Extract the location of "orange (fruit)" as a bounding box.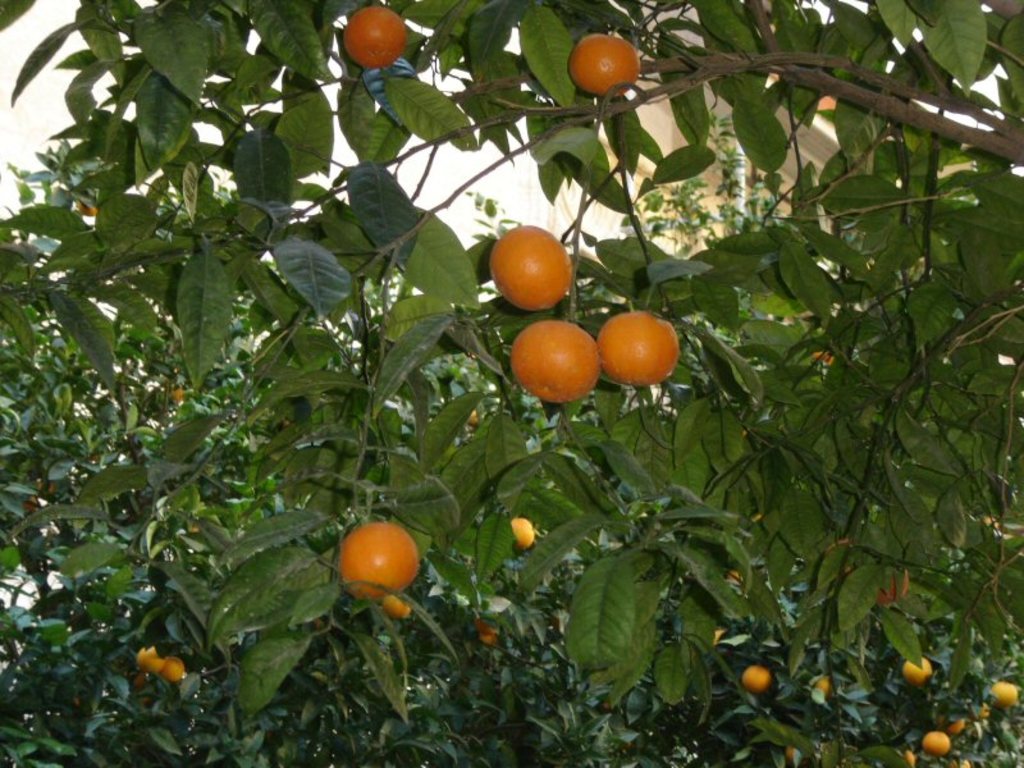
[x1=995, y1=681, x2=1019, y2=707].
